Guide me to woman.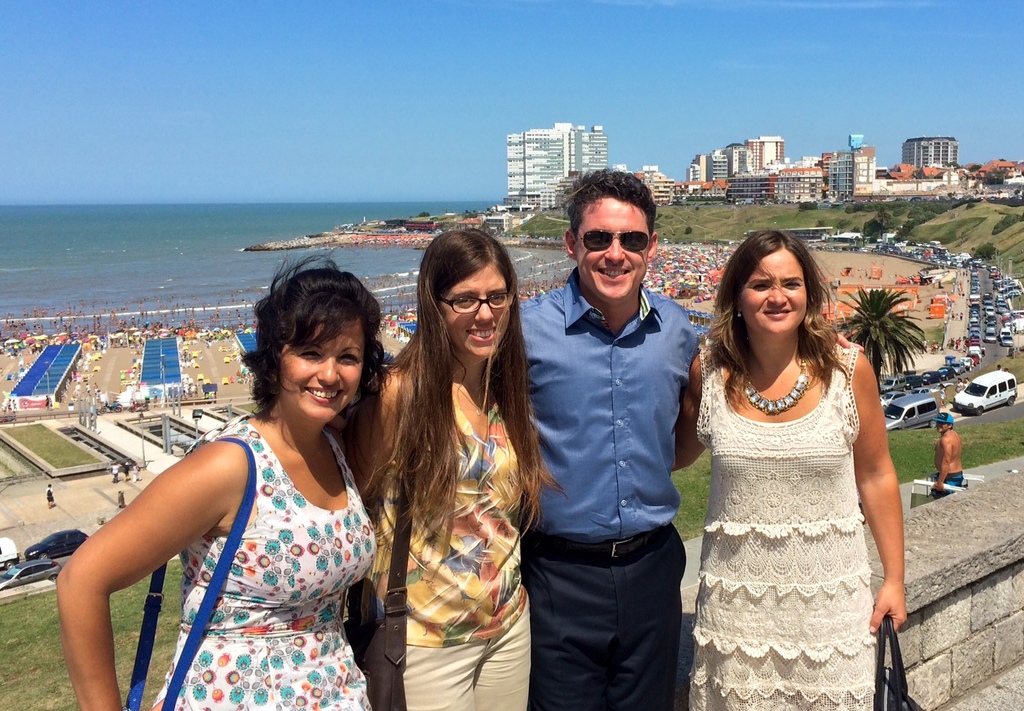
Guidance: [682, 218, 911, 690].
